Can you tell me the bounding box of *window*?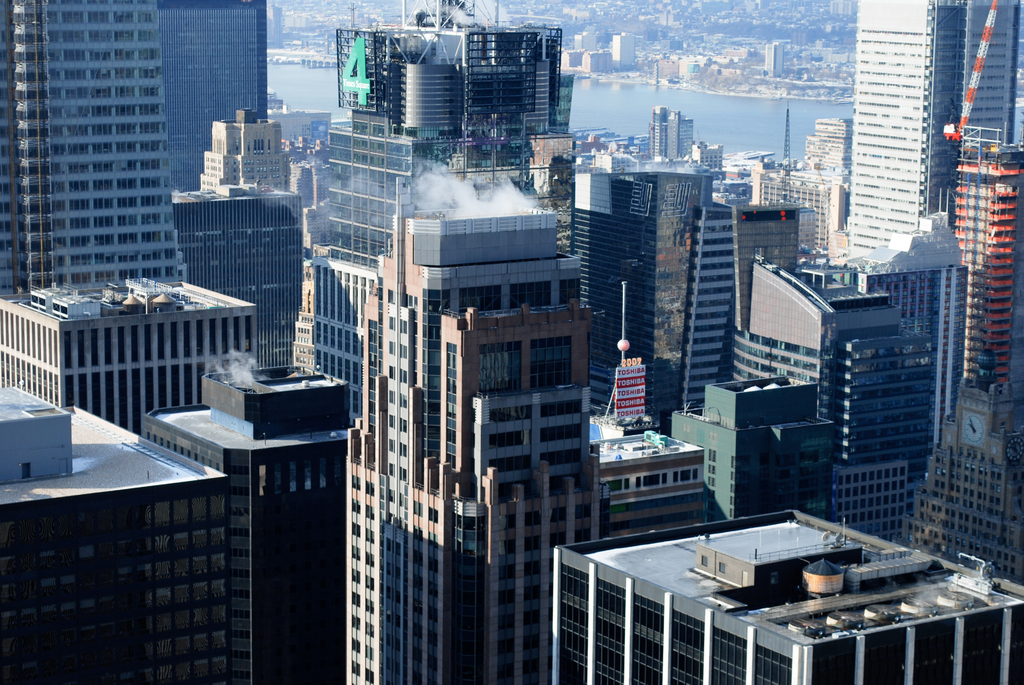
[497,636,514,657].
